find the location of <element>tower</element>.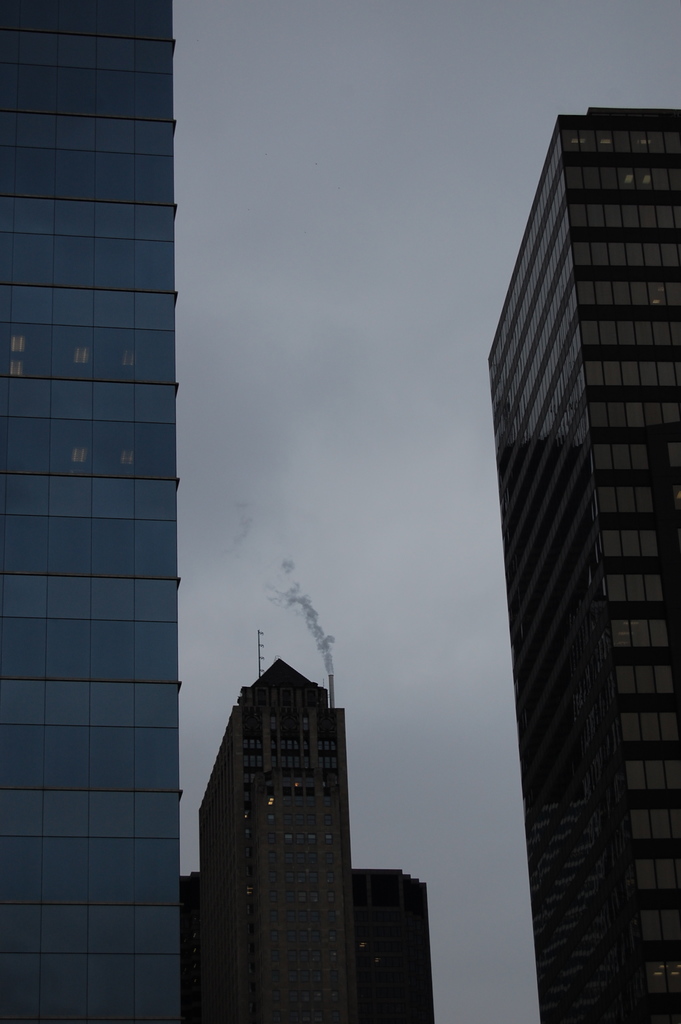
Location: bbox=(198, 661, 338, 1023).
